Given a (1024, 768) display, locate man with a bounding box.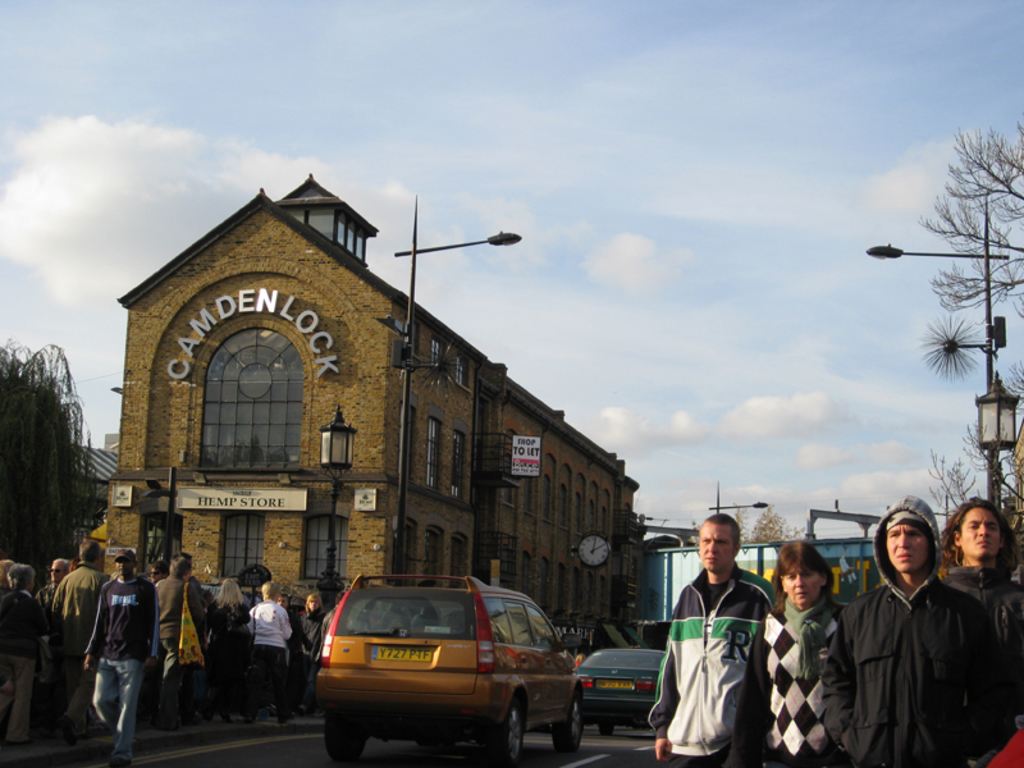
Located: 823 486 1010 767.
